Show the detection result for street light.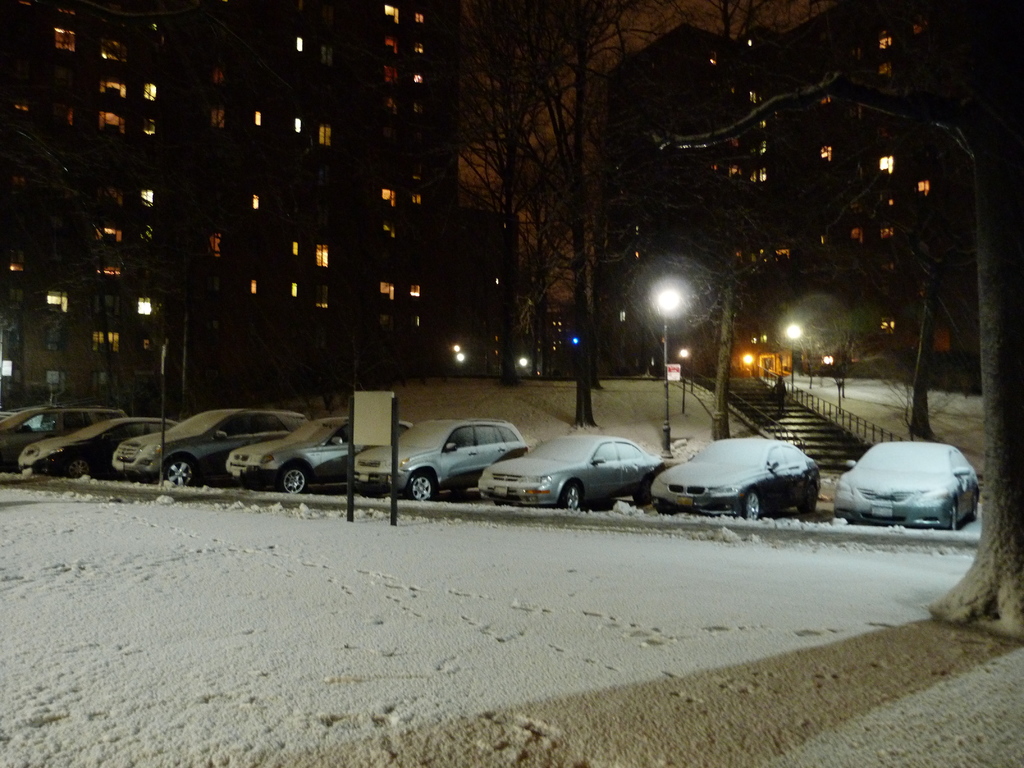
514,355,531,385.
